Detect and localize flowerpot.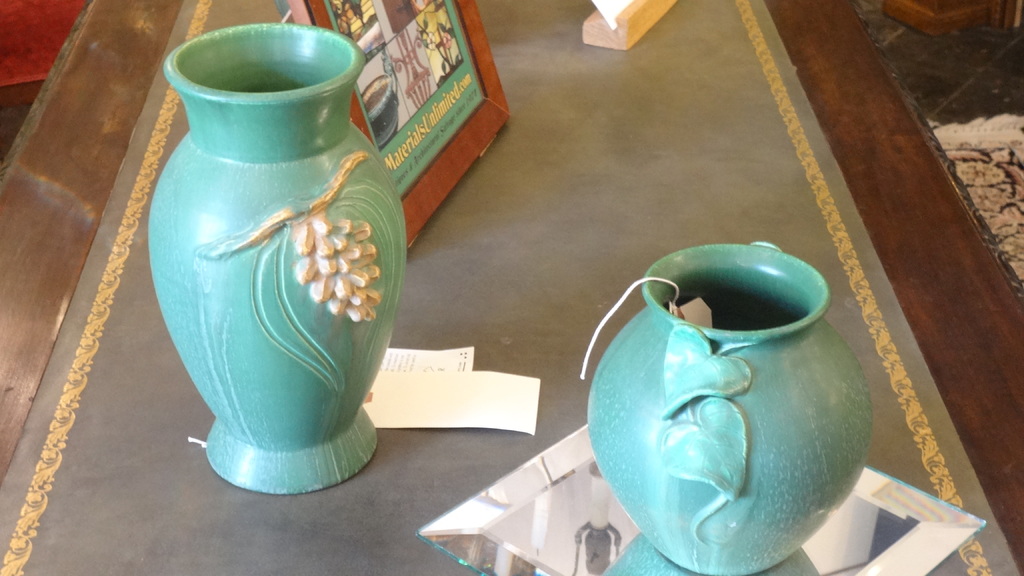
Localized at region(150, 86, 412, 486).
